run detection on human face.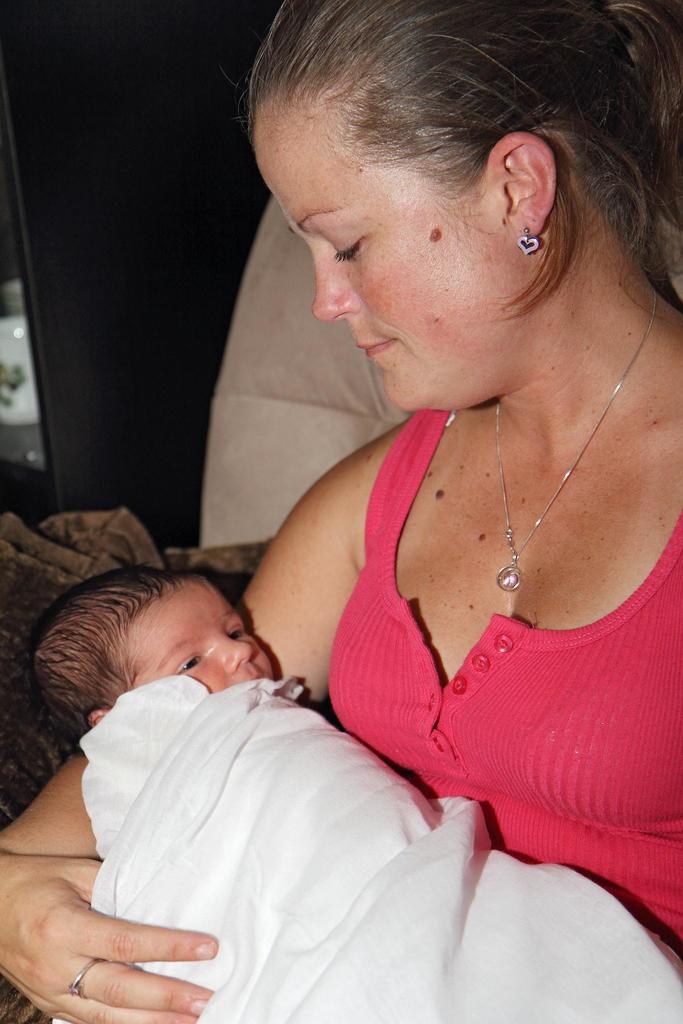
Result: x1=111, y1=599, x2=274, y2=681.
